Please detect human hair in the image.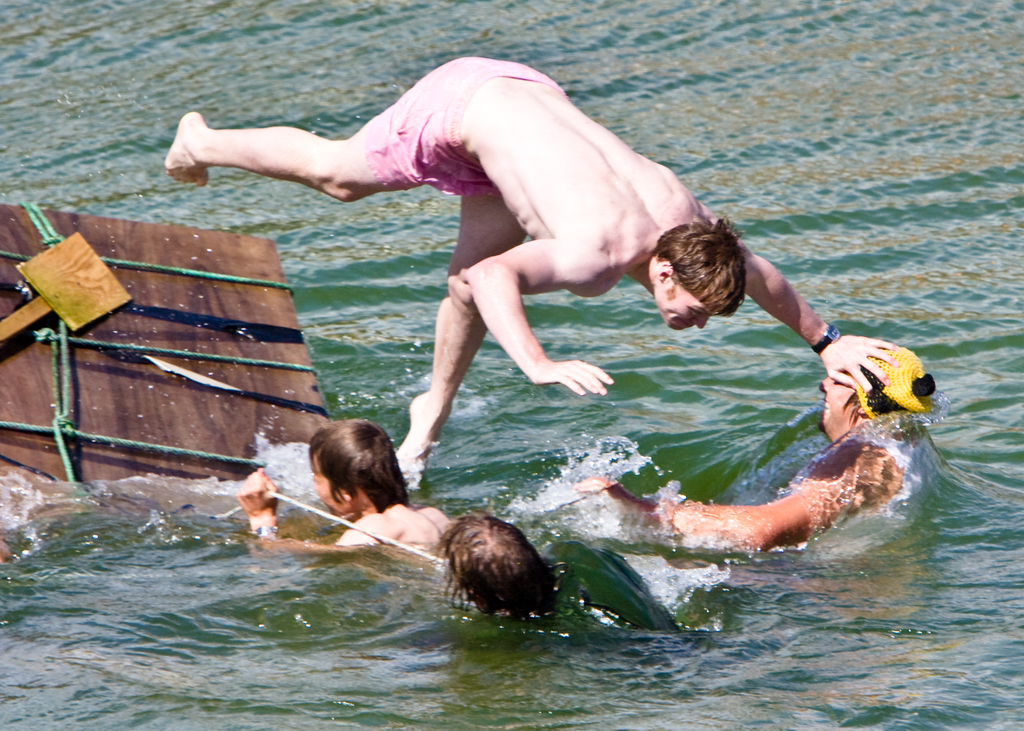
[435, 512, 547, 622].
